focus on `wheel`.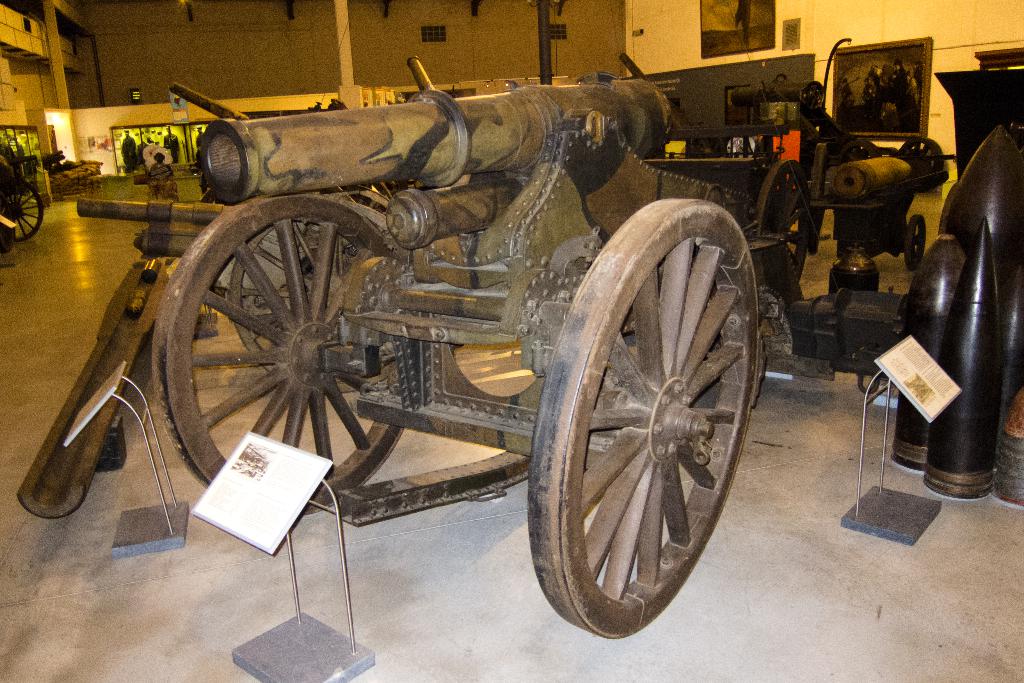
Focused at bbox=[152, 190, 408, 511].
